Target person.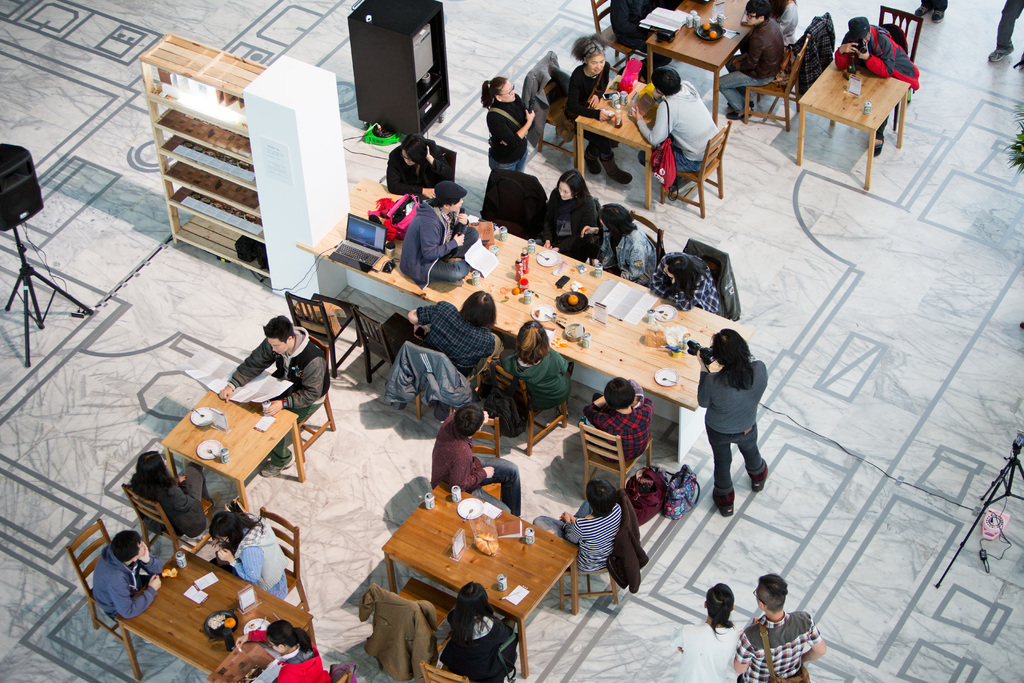
Target region: [x1=545, y1=168, x2=603, y2=255].
